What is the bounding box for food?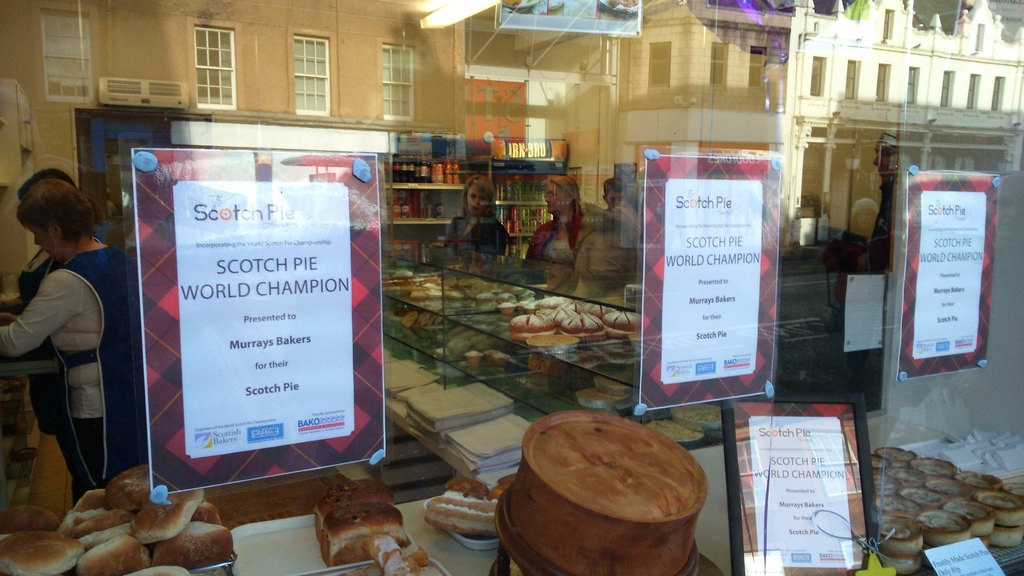
detection(320, 503, 404, 571).
